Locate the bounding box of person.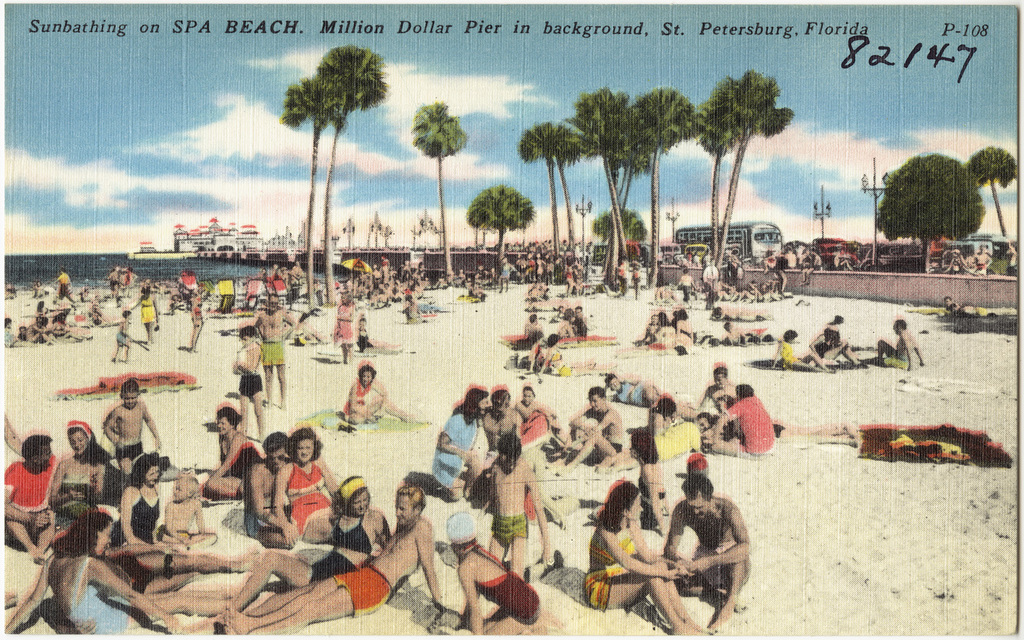
Bounding box: left=36, top=416, right=122, bottom=540.
